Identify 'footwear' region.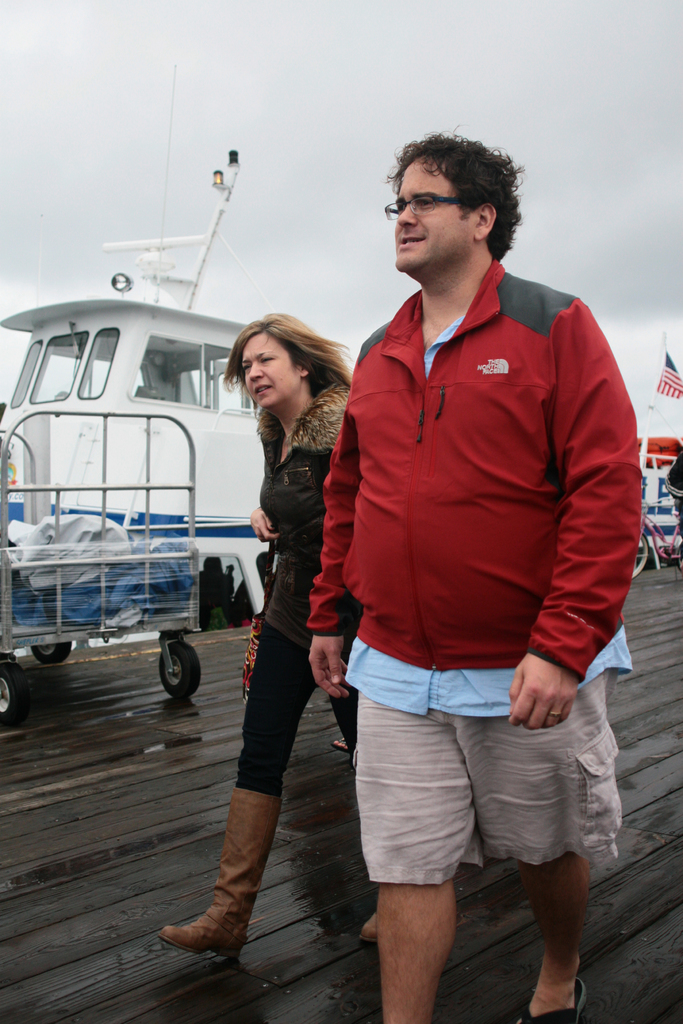
Region: 351:908:377:945.
